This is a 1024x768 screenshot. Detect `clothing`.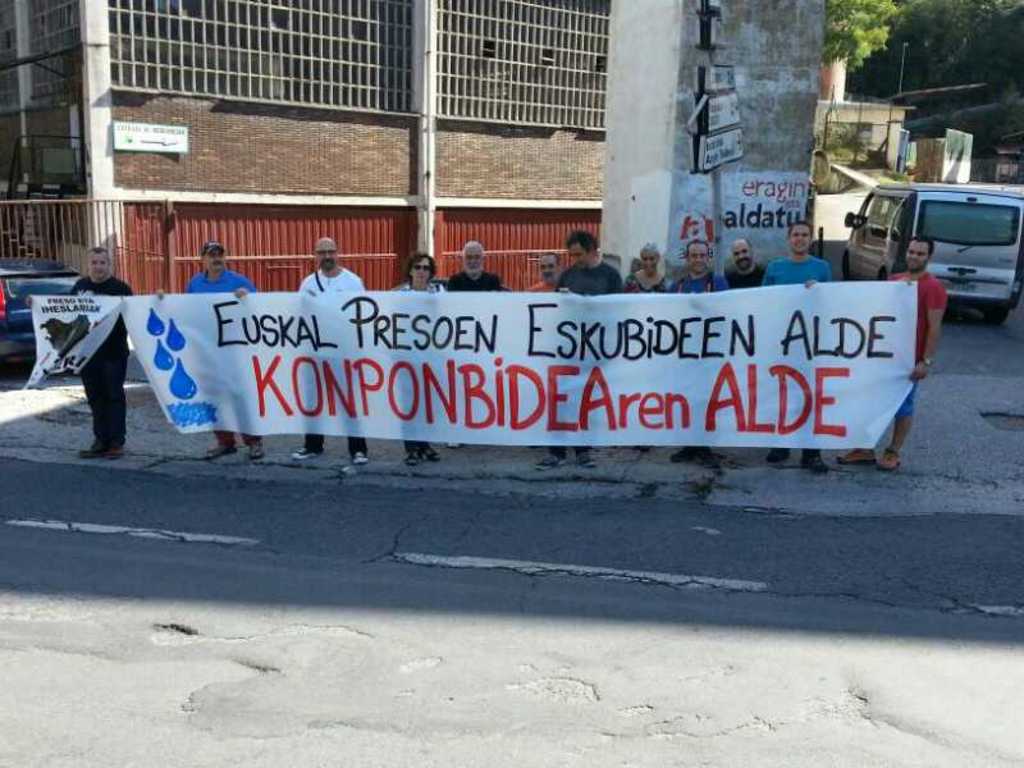
detection(718, 266, 765, 289).
